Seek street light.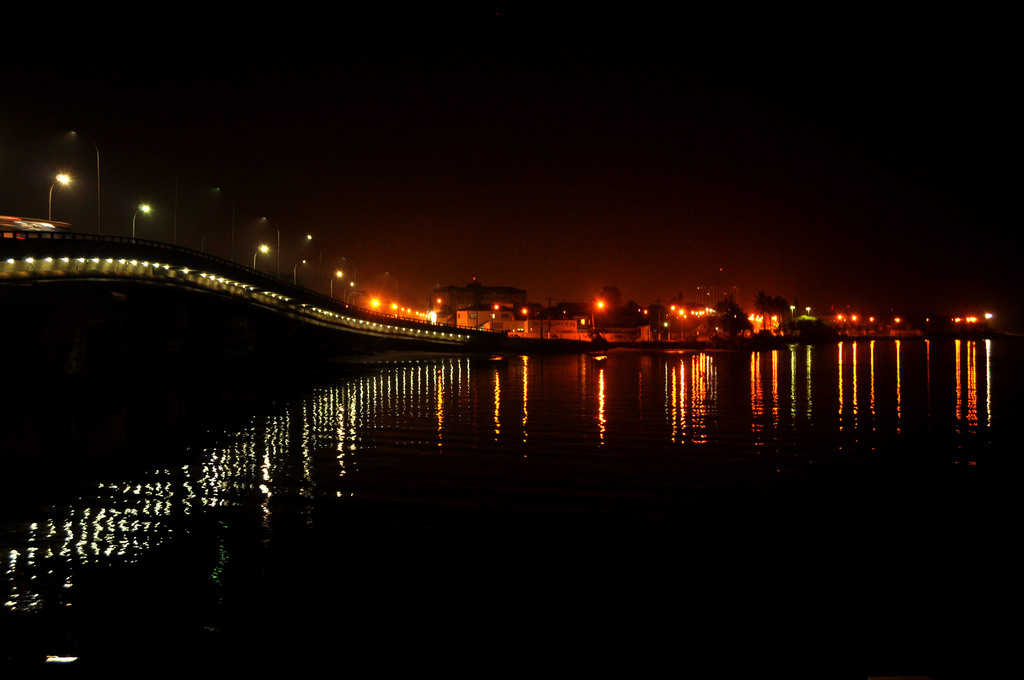
Rect(214, 186, 232, 264).
